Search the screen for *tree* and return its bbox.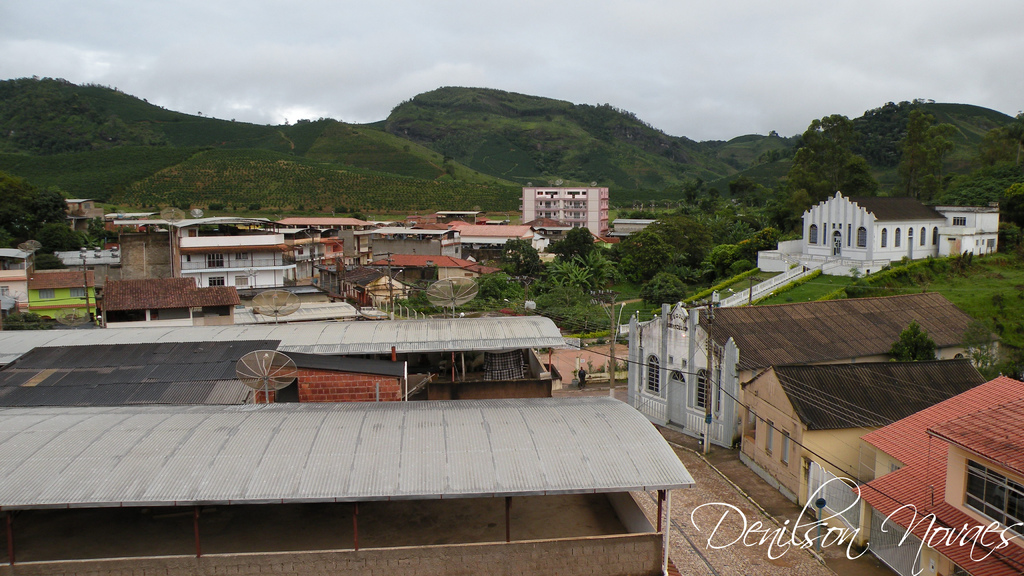
Found: rect(252, 202, 264, 211).
